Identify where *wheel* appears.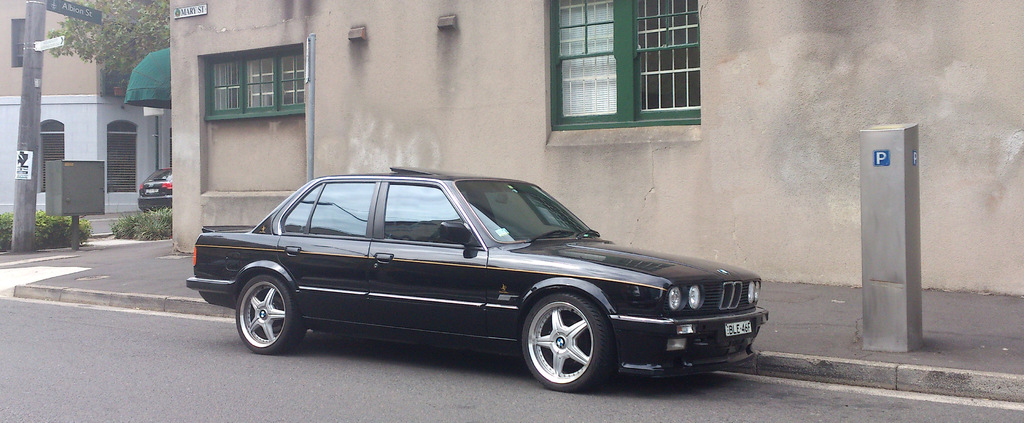
Appears at bbox=[518, 301, 605, 384].
